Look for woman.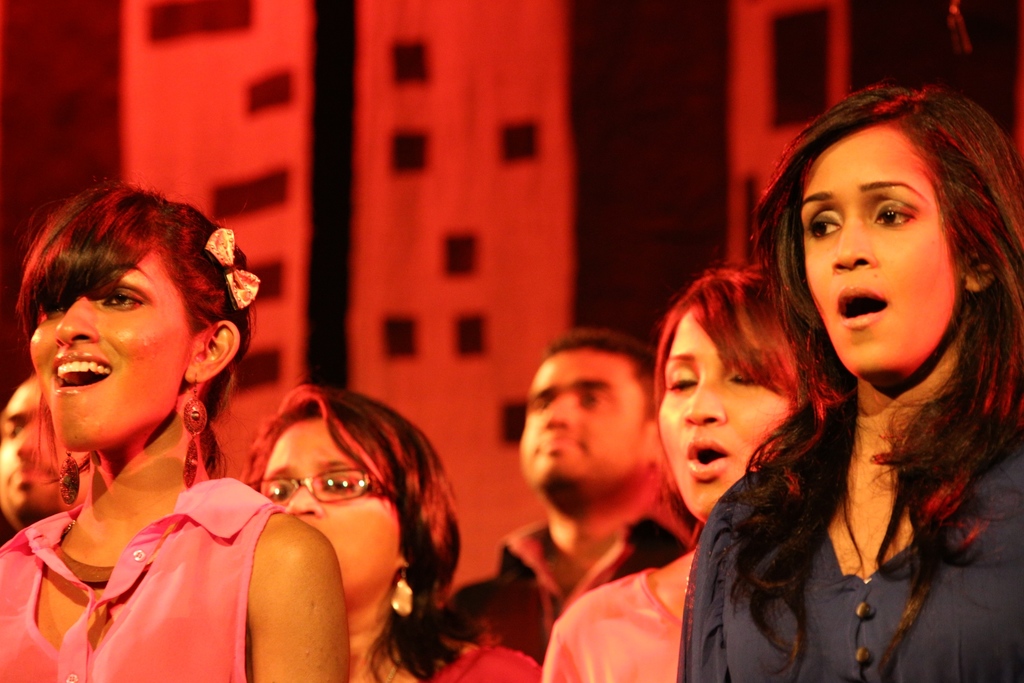
Found: 237:368:543:682.
